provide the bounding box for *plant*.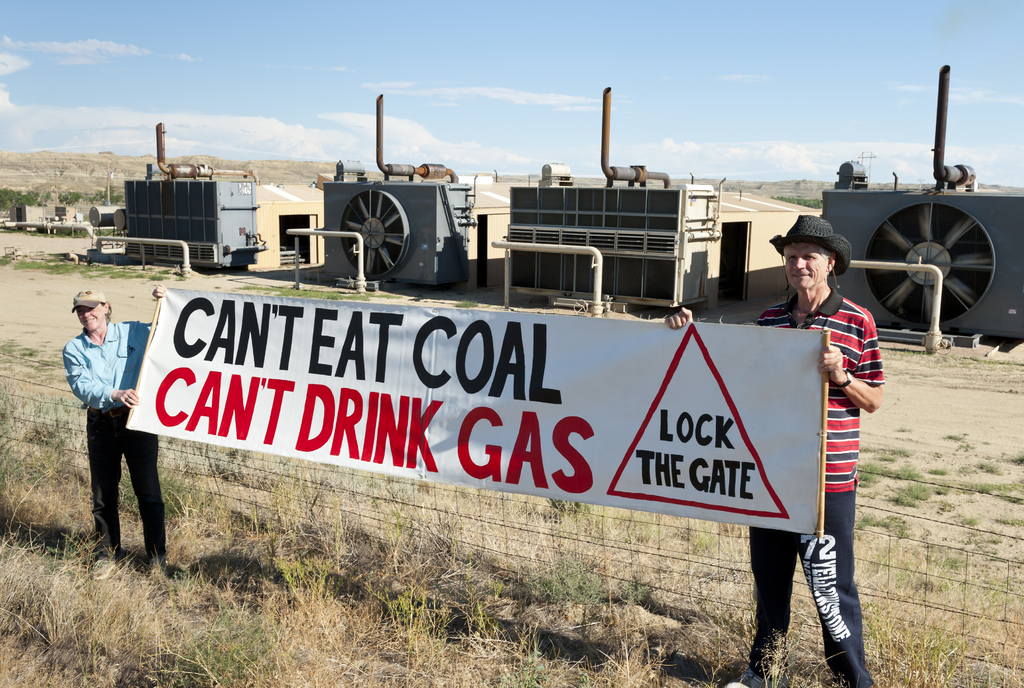
135 268 143 278.
